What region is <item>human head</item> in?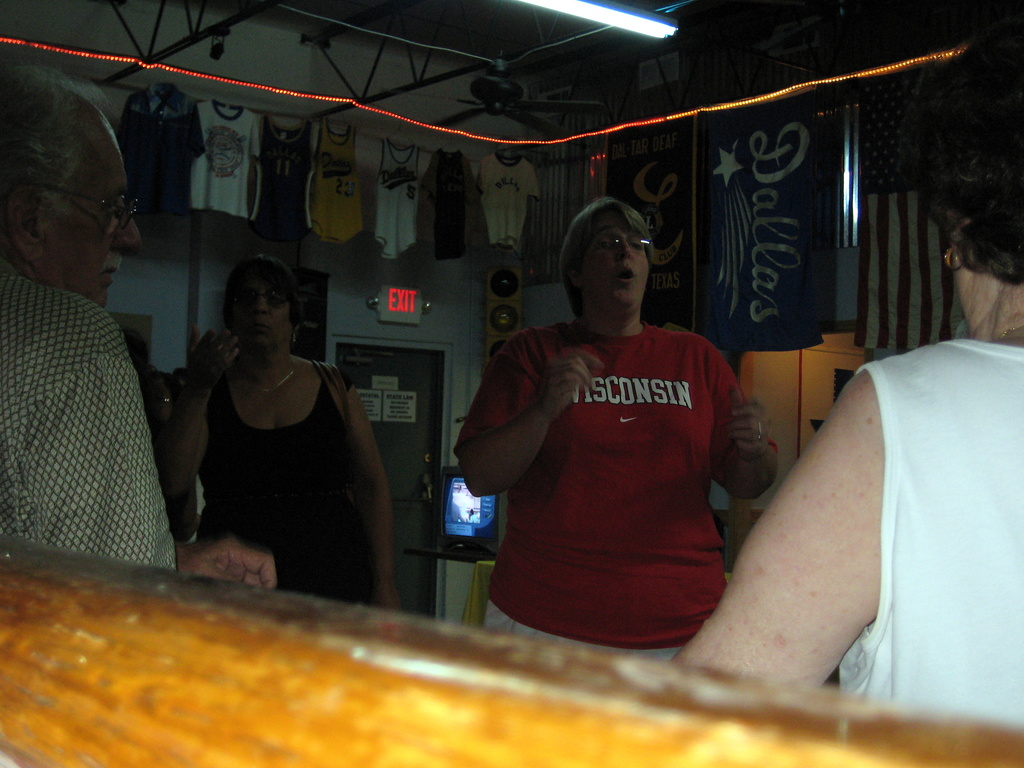
[x1=0, y1=66, x2=138, y2=308].
